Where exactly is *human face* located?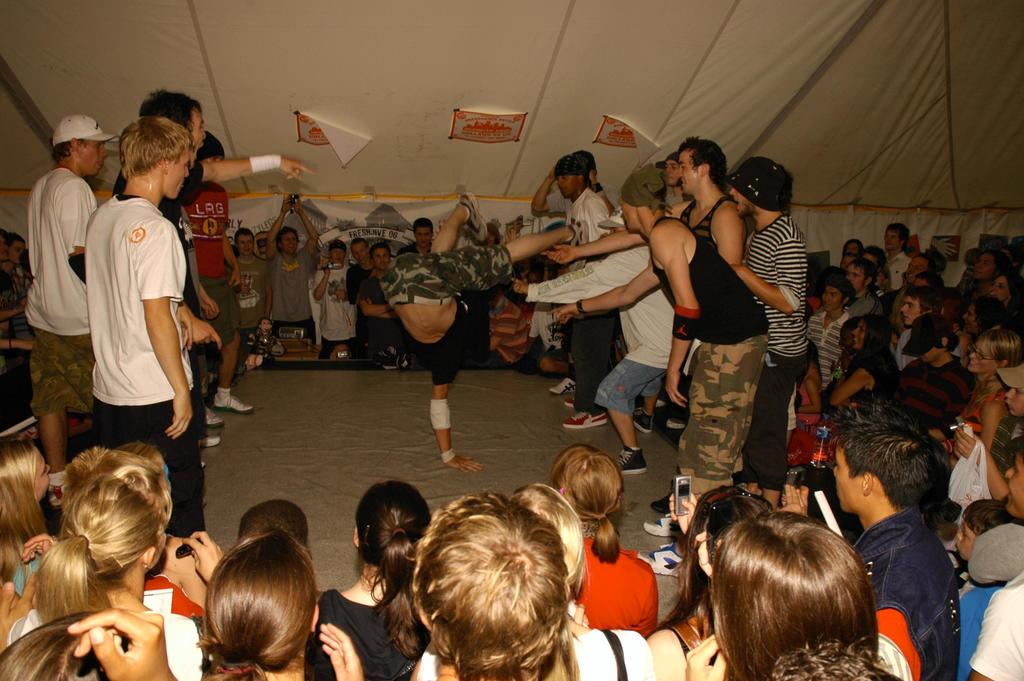
Its bounding box is select_region(1004, 387, 1020, 418).
